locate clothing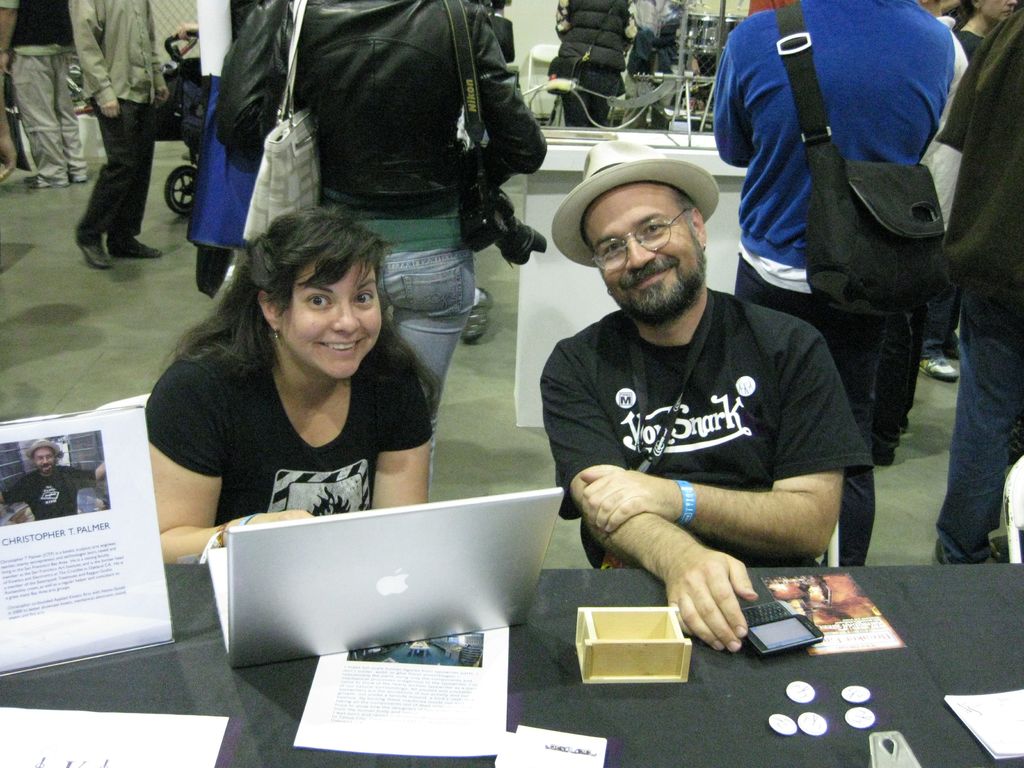
crop(706, 0, 960, 457)
